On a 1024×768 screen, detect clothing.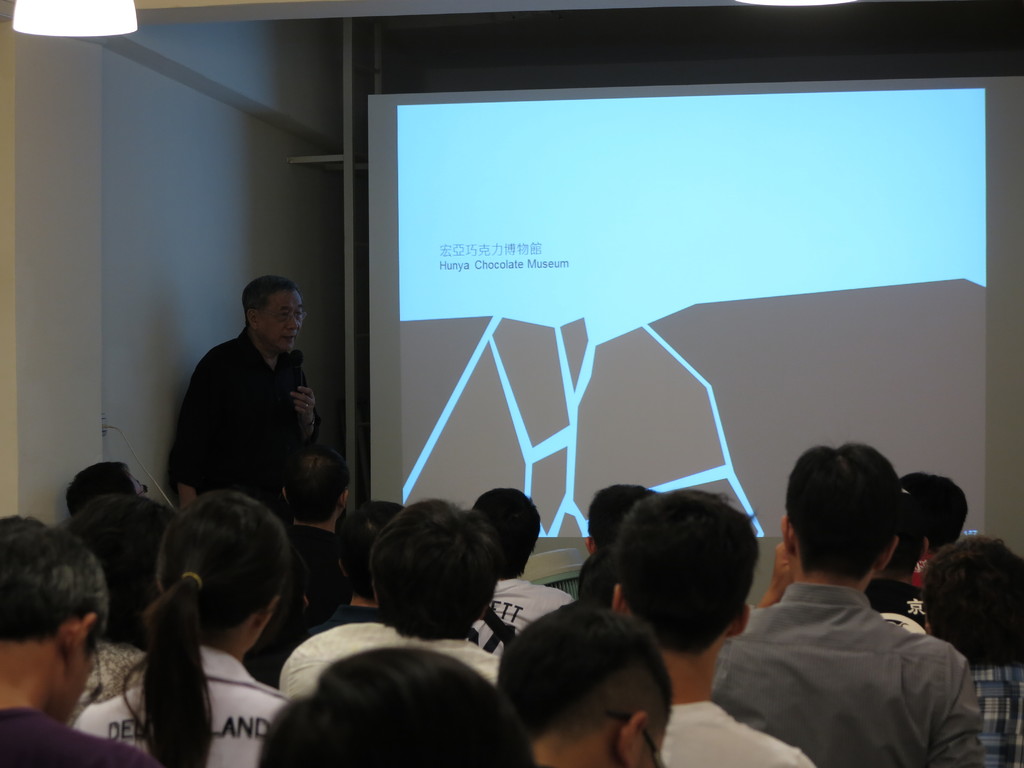
0 707 160 767.
